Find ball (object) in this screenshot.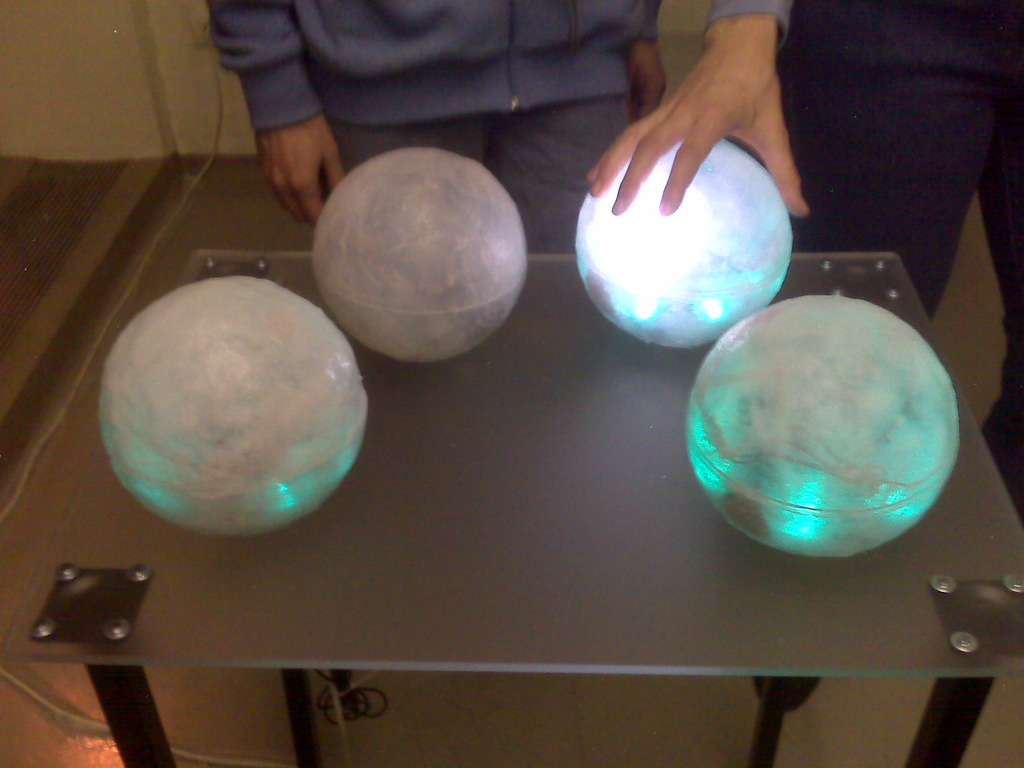
The bounding box for ball (object) is l=98, t=276, r=365, b=538.
